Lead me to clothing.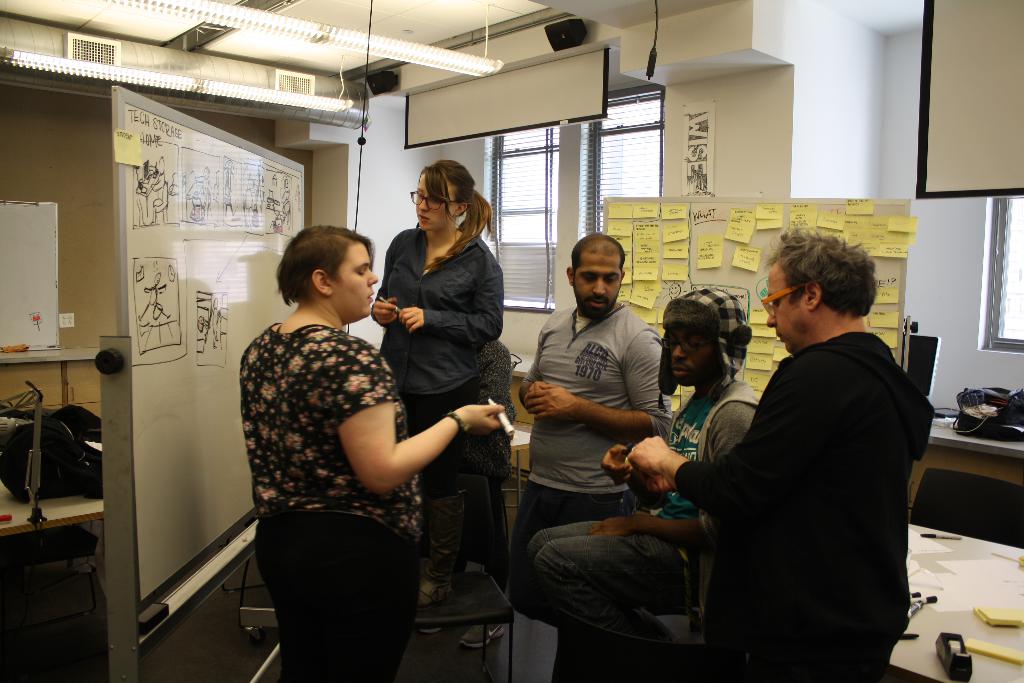
Lead to box=[512, 305, 677, 628].
